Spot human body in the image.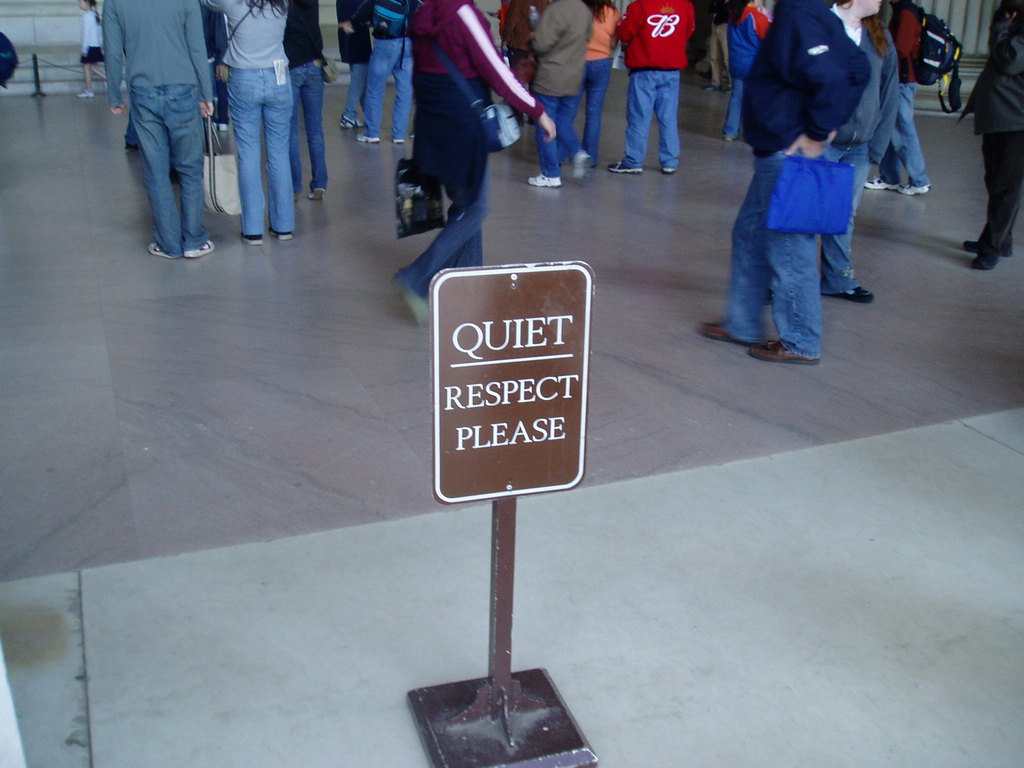
human body found at x1=870 y1=0 x2=931 y2=200.
